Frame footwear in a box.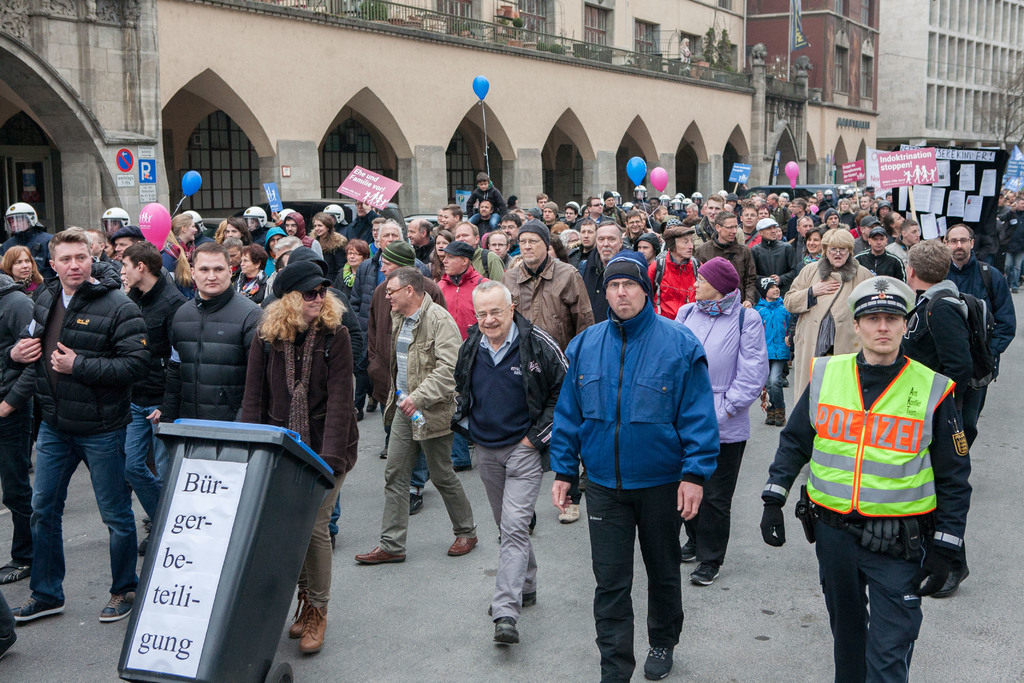
764, 406, 771, 427.
